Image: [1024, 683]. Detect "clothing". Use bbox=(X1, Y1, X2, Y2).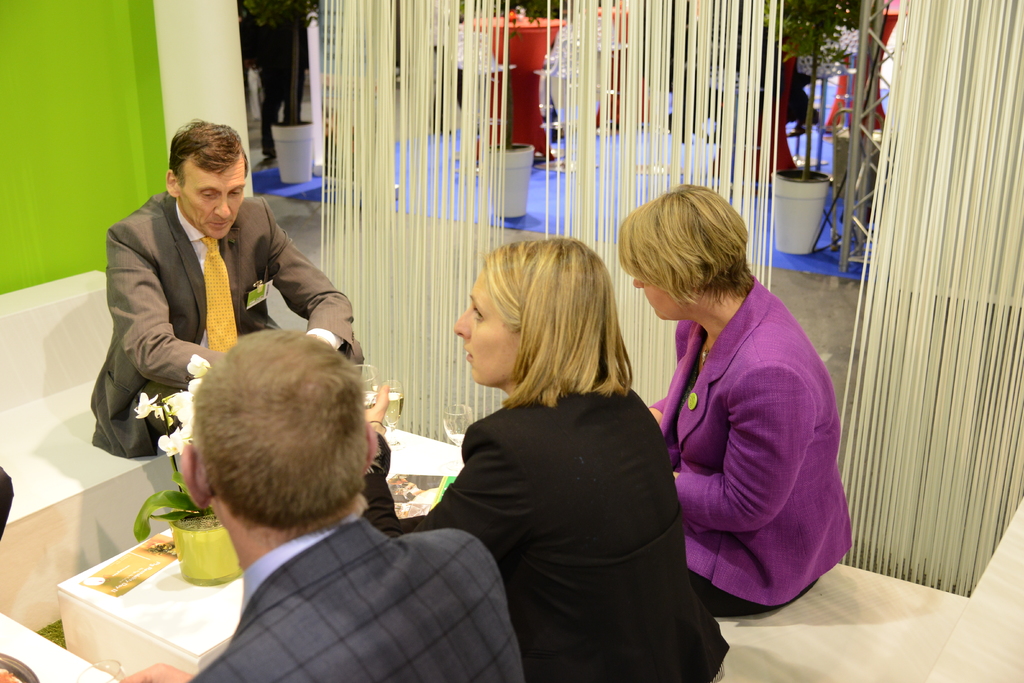
bbox=(247, 13, 308, 158).
